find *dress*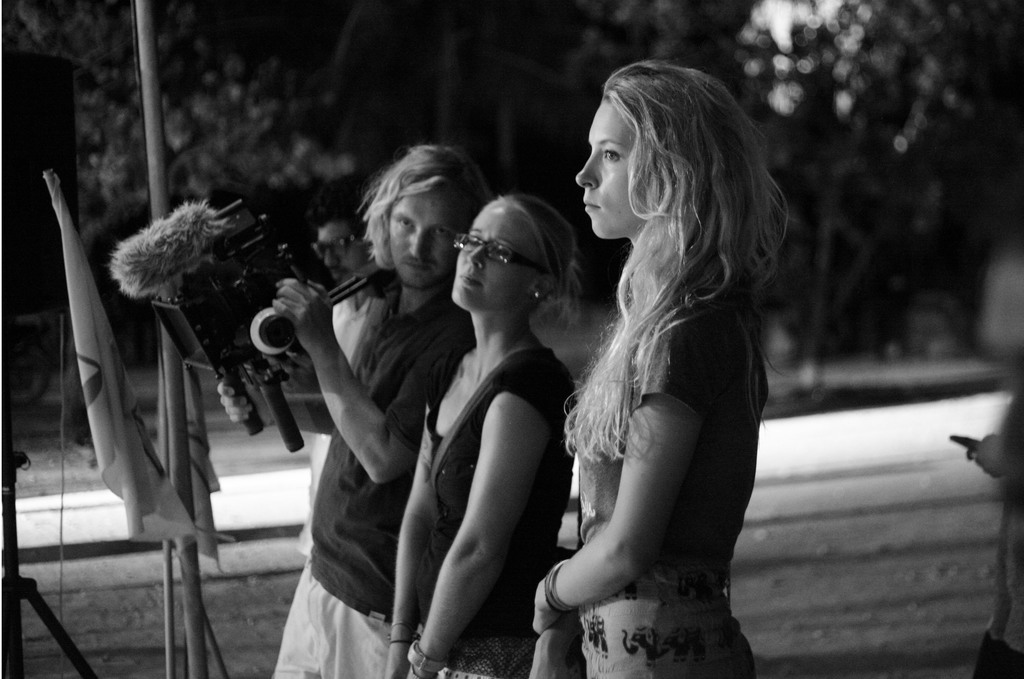
bbox(574, 276, 775, 678)
